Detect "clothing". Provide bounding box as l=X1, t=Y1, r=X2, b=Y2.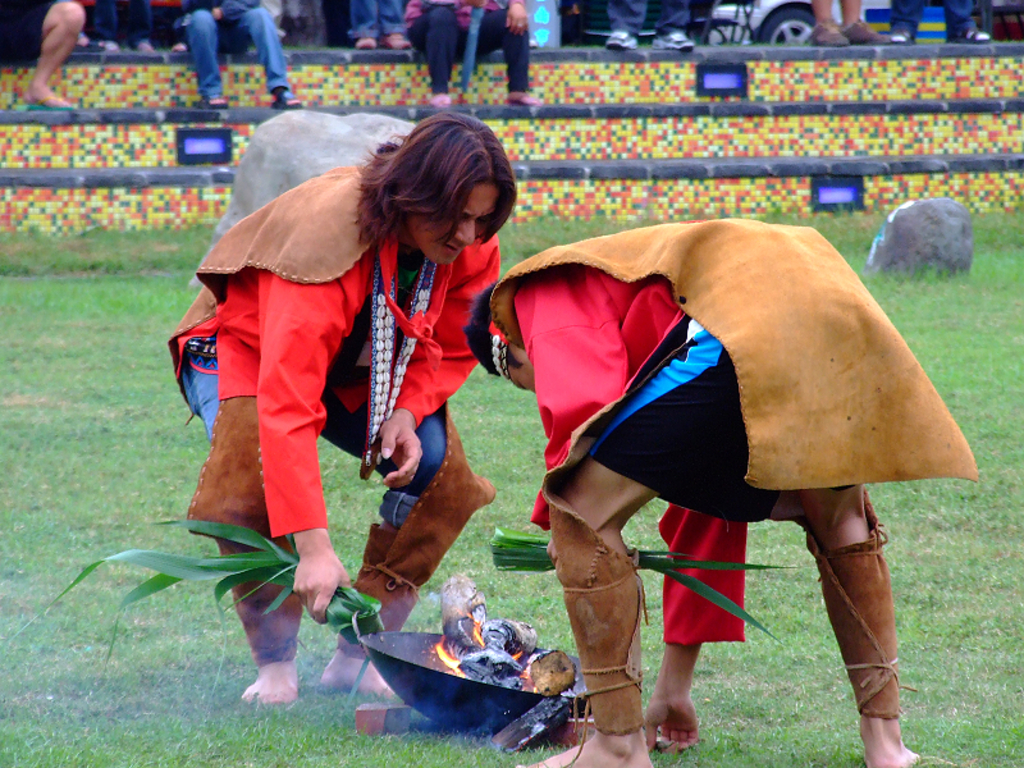
l=349, t=0, r=402, b=37.
